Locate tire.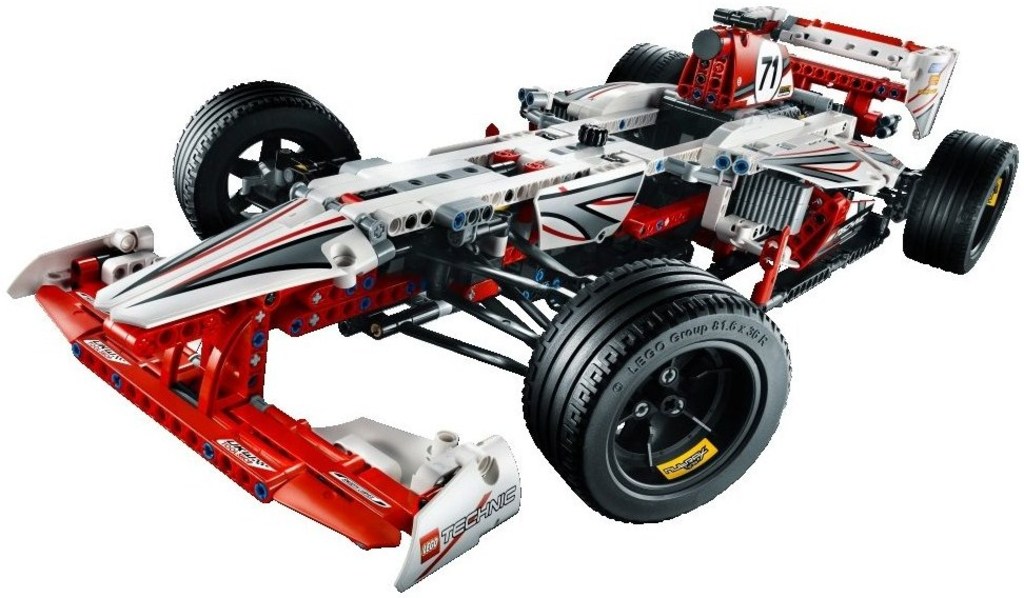
Bounding box: [x1=603, y1=38, x2=692, y2=88].
